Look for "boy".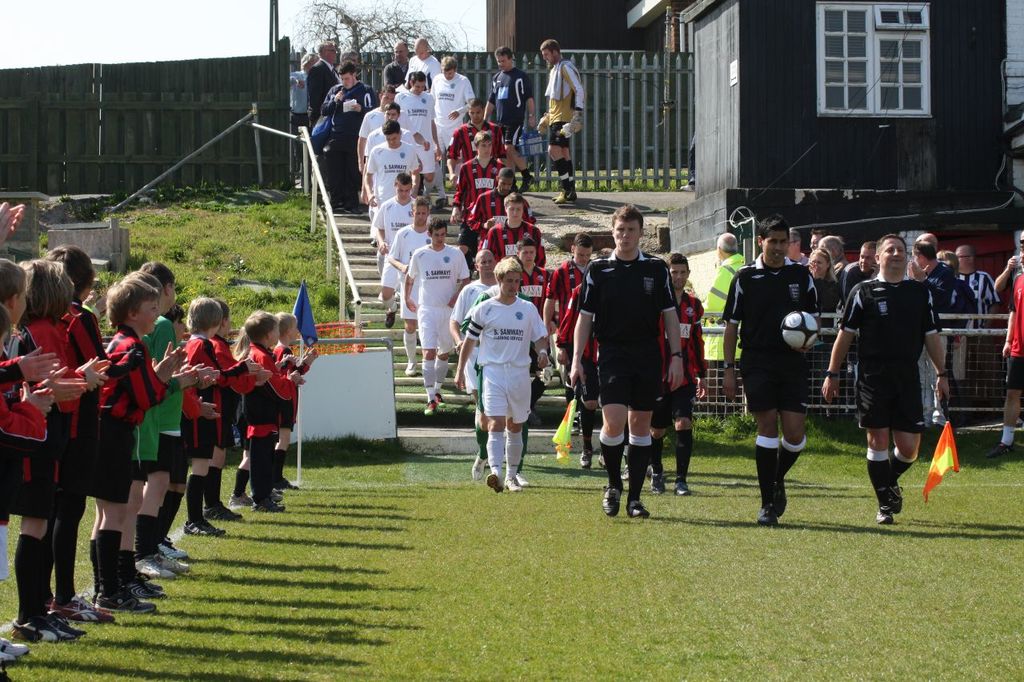
Found: x1=514, y1=237, x2=554, y2=375.
